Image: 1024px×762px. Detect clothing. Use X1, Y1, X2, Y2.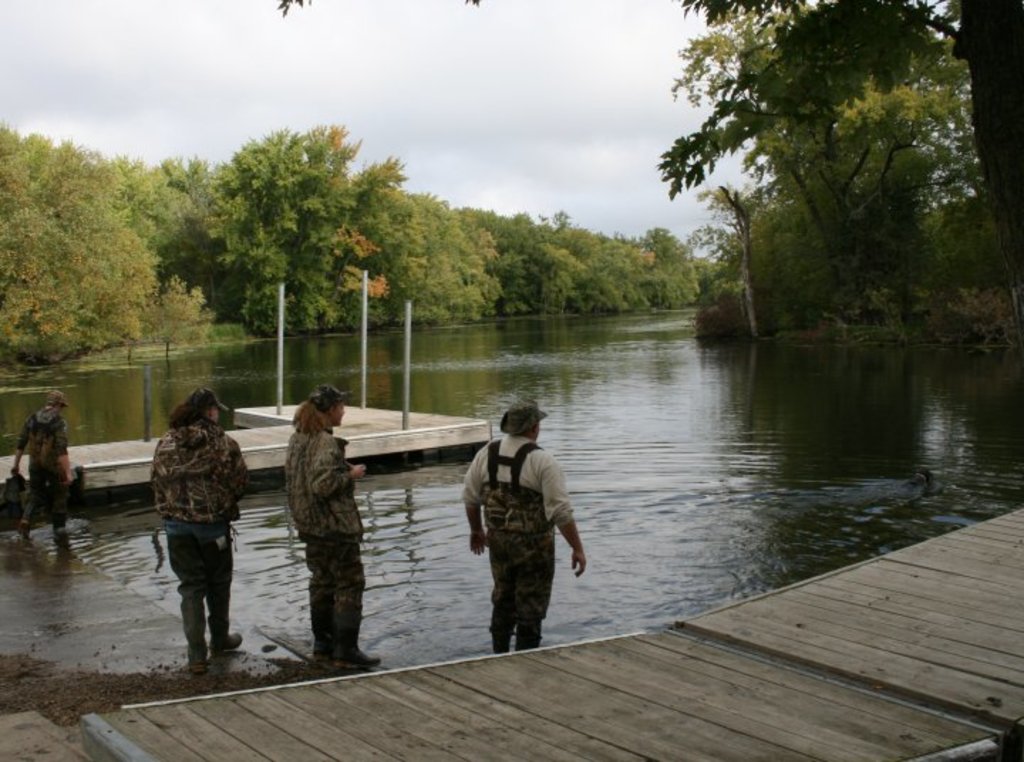
283, 421, 370, 654.
